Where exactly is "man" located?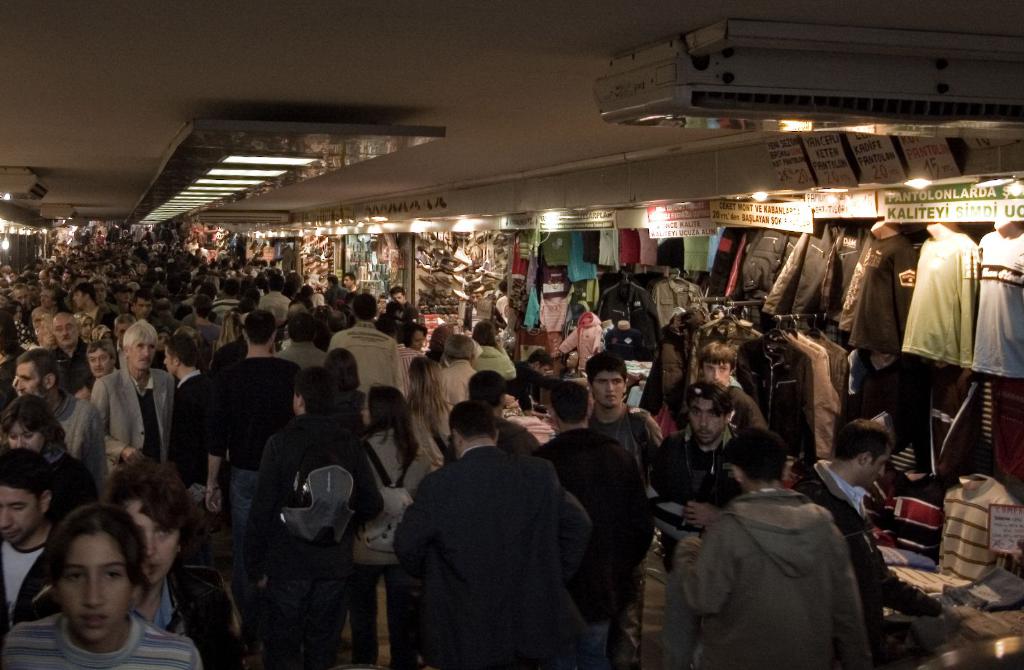
Its bounding box is (x1=90, y1=321, x2=171, y2=467).
